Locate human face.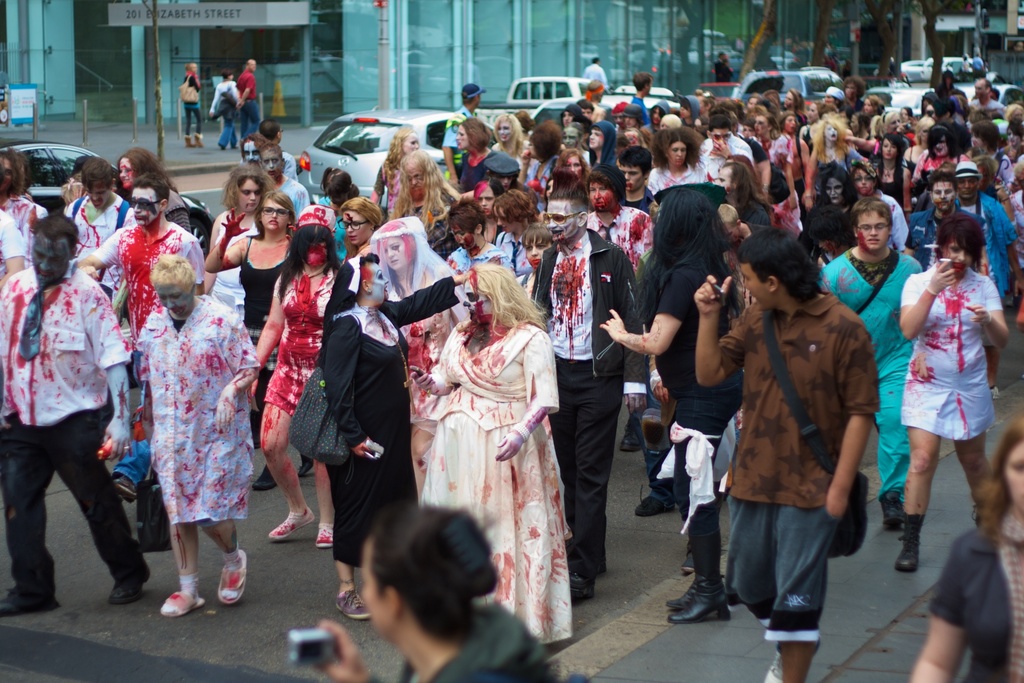
Bounding box: bbox=[667, 142, 687, 164].
